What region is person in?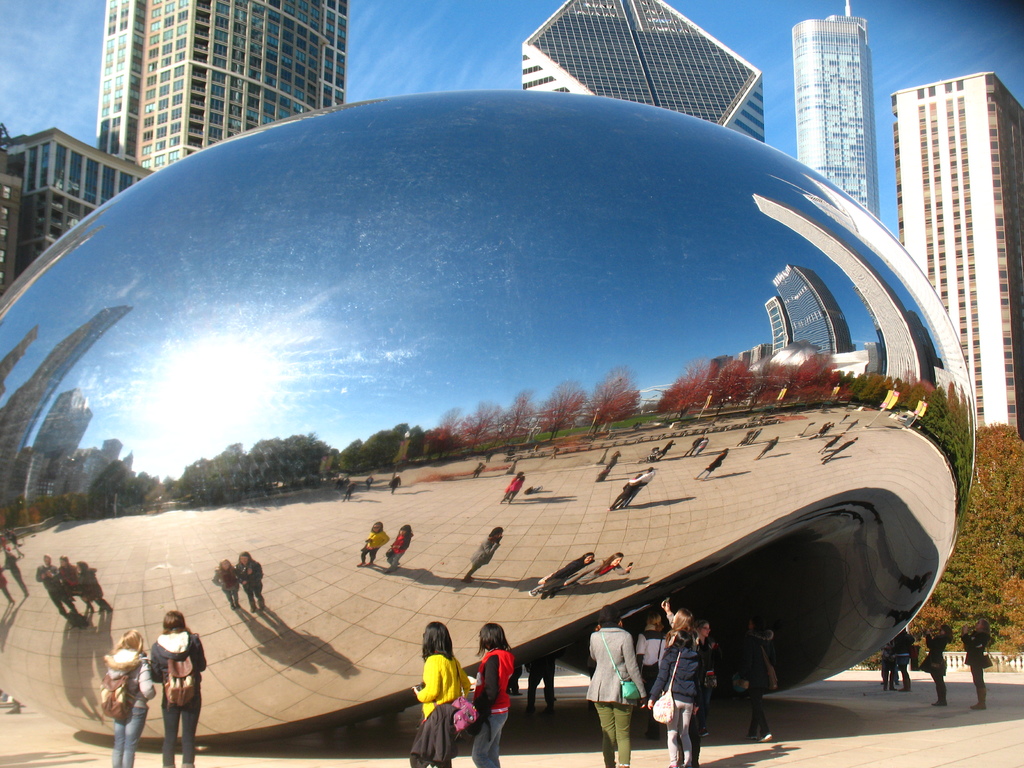
bbox(109, 634, 152, 767).
